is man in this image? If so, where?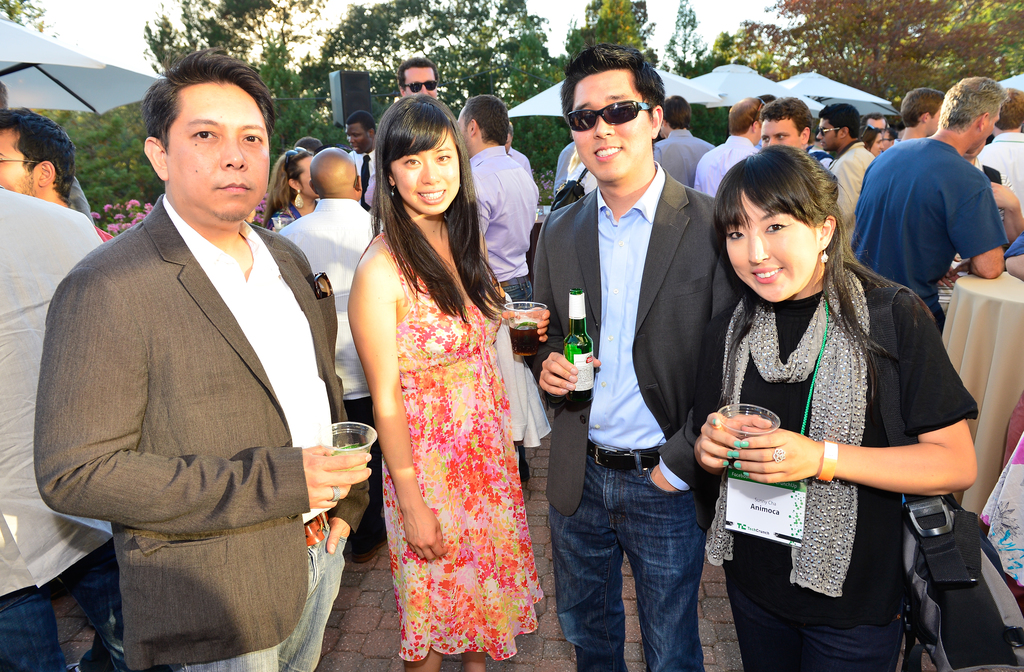
Yes, at 860/109/886/133.
